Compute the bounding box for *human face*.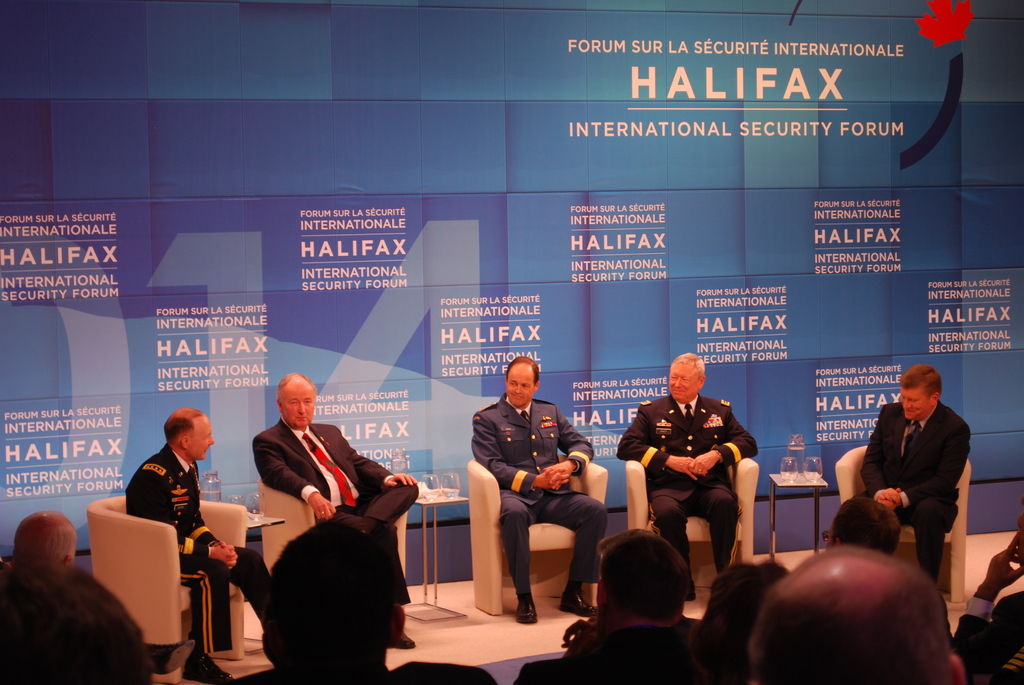
<box>669,361,698,405</box>.
